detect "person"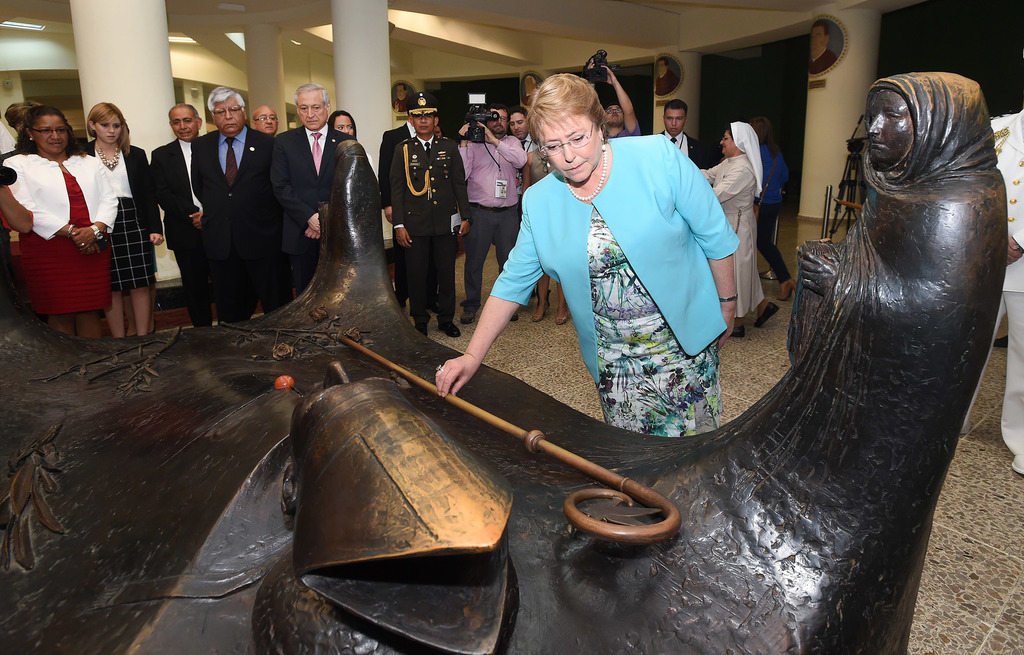
region(2, 106, 120, 337)
